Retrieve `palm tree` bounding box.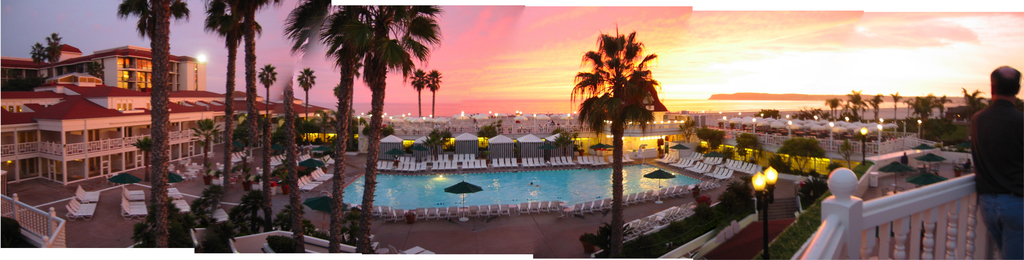
Bounding box: x1=569 y1=26 x2=653 y2=243.
